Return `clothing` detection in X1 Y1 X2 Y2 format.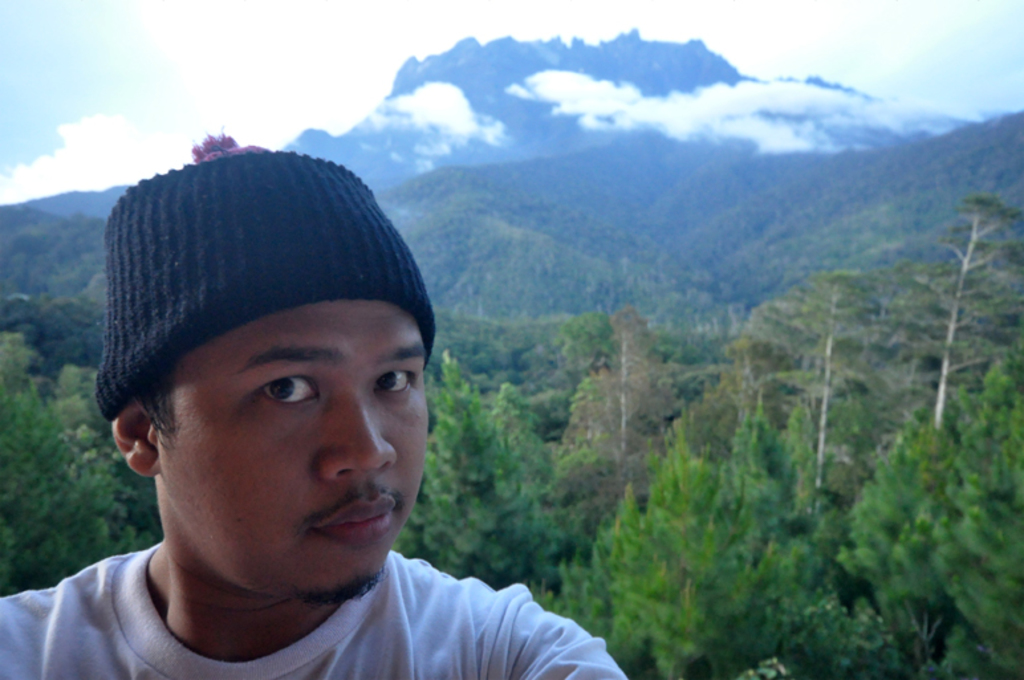
25 441 576 679.
